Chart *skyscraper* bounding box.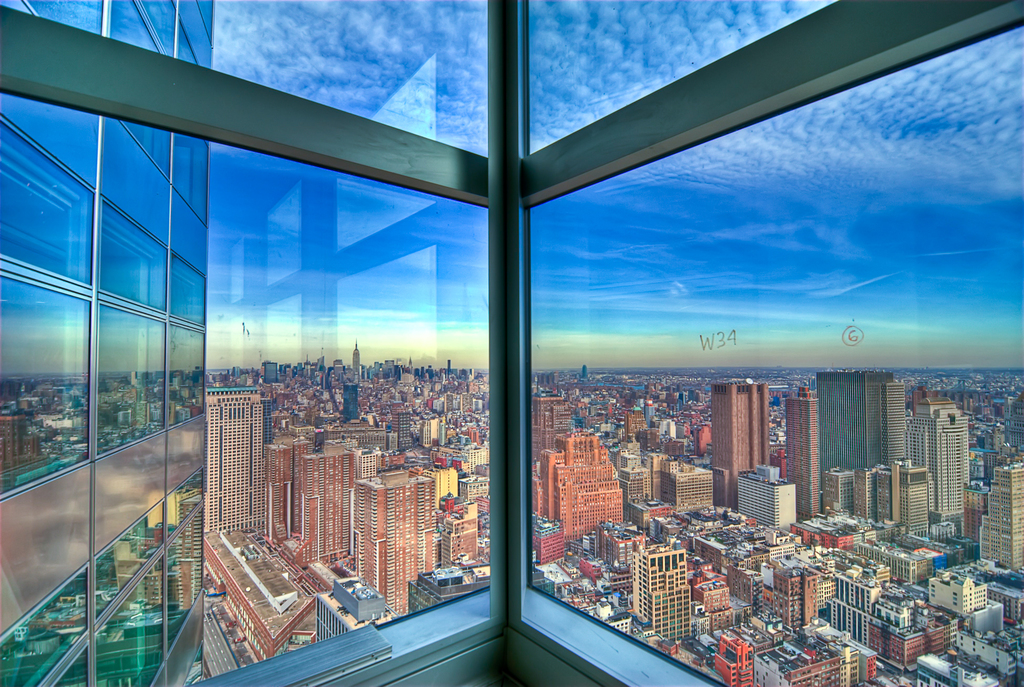
Charted: <bbox>630, 457, 728, 531</bbox>.
